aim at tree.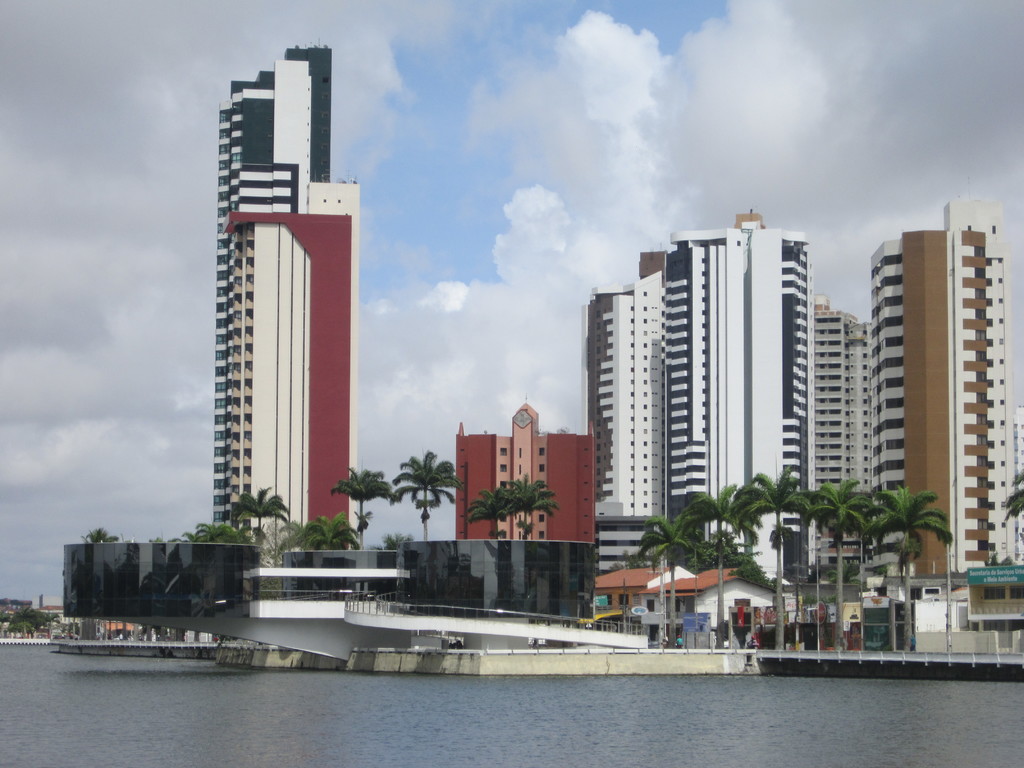
Aimed at [x1=860, y1=479, x2=955, y2=648].
